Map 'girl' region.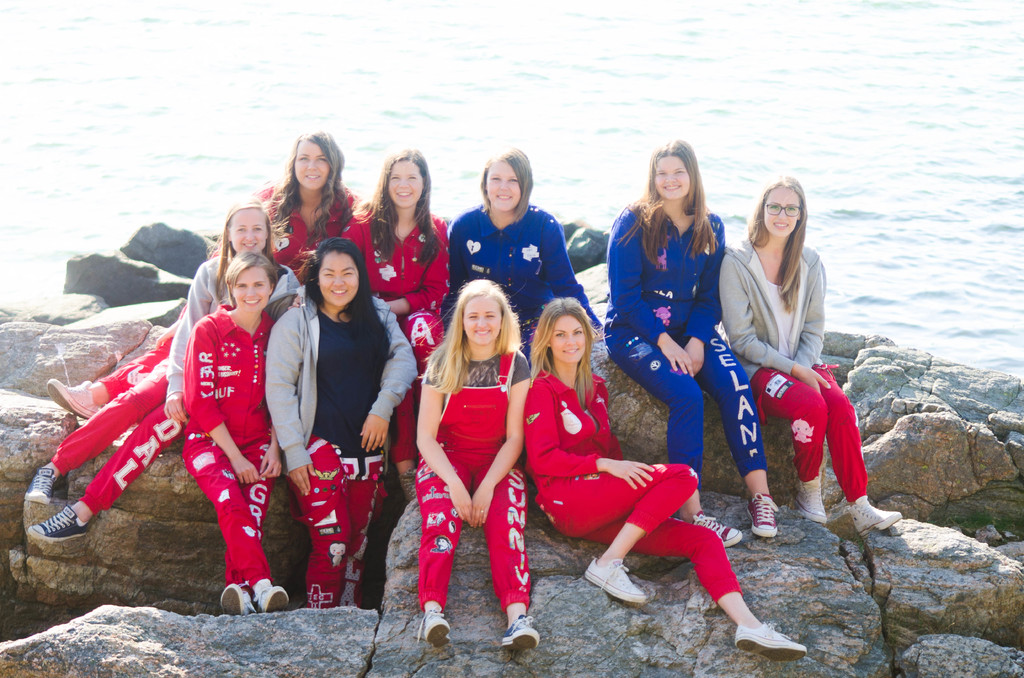
Mapped to [left=598, top=143, right=776, bottom=549].
